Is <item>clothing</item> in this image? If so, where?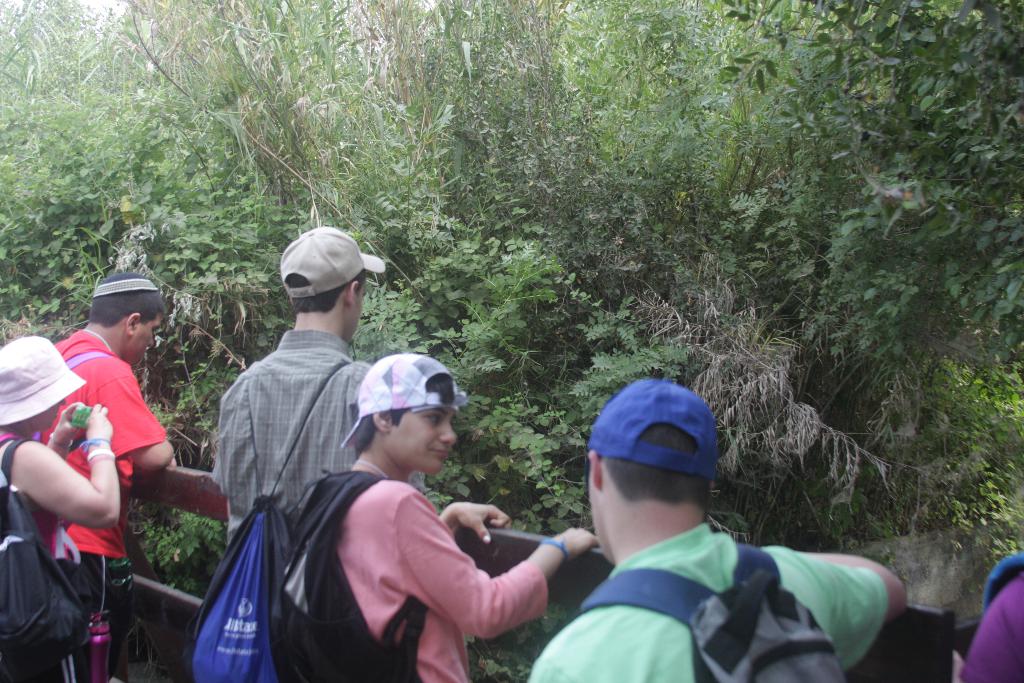
Yes, at {"left": 0, "top": 335, "right": 115, "bottom": 682}.
